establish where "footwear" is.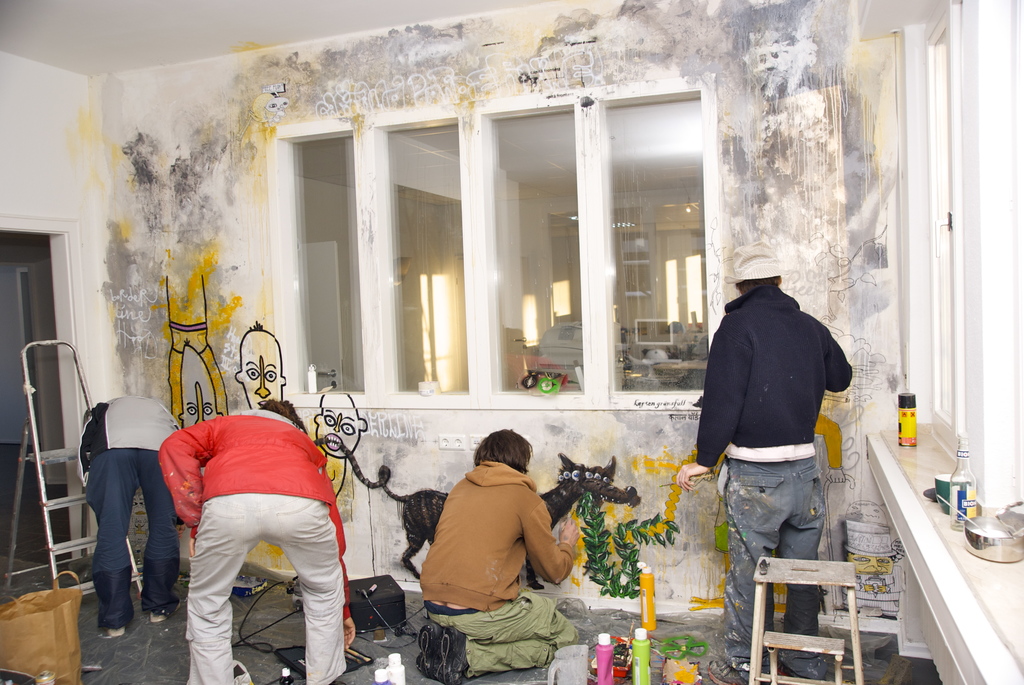
Established at pyautogui.locateOnScreen(104, 622, 128, 638).
